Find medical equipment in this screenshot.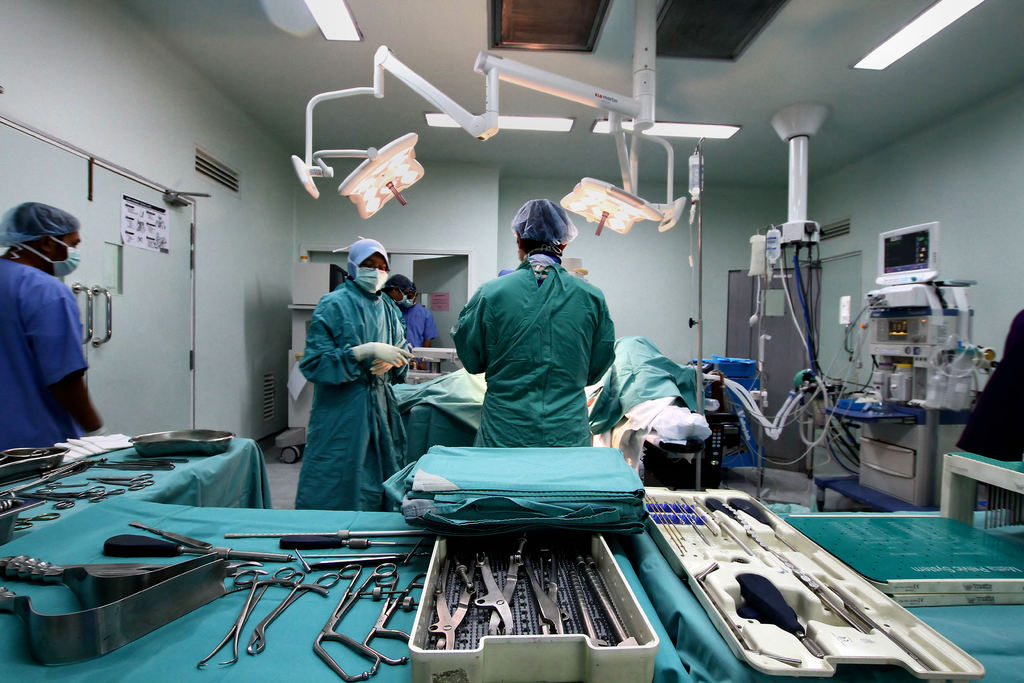
The bounding box for medical equipment is 706/493/867/634.
